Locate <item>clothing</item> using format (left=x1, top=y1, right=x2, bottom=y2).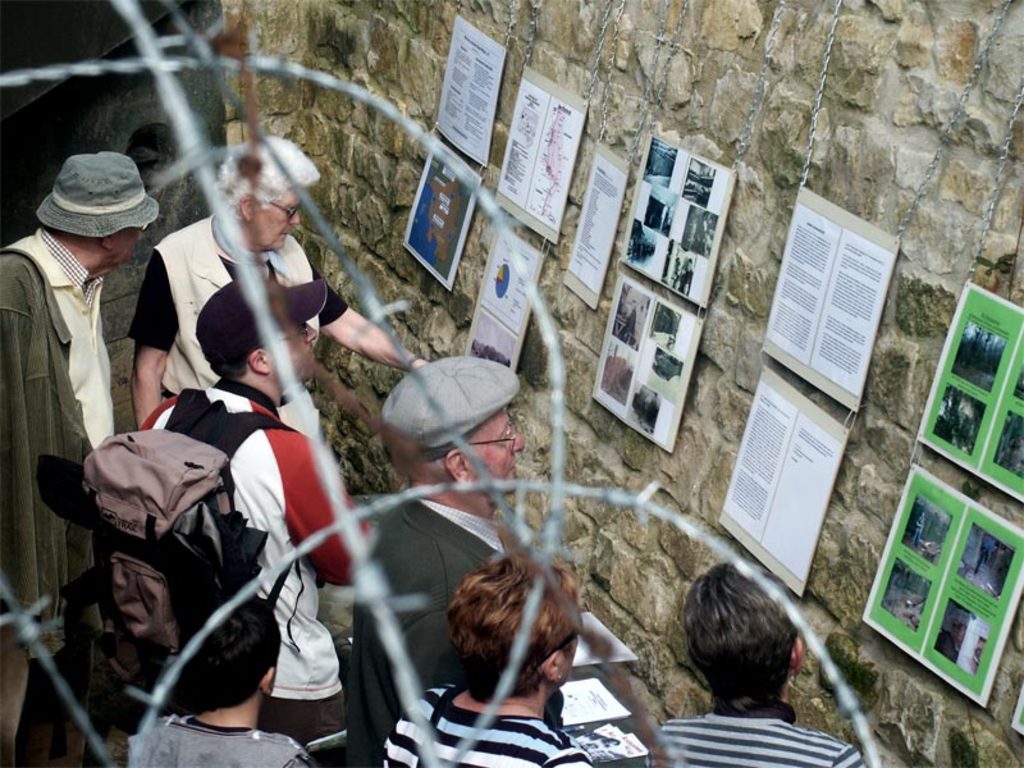
(left=125, top=713, right=315, bottom=767).
